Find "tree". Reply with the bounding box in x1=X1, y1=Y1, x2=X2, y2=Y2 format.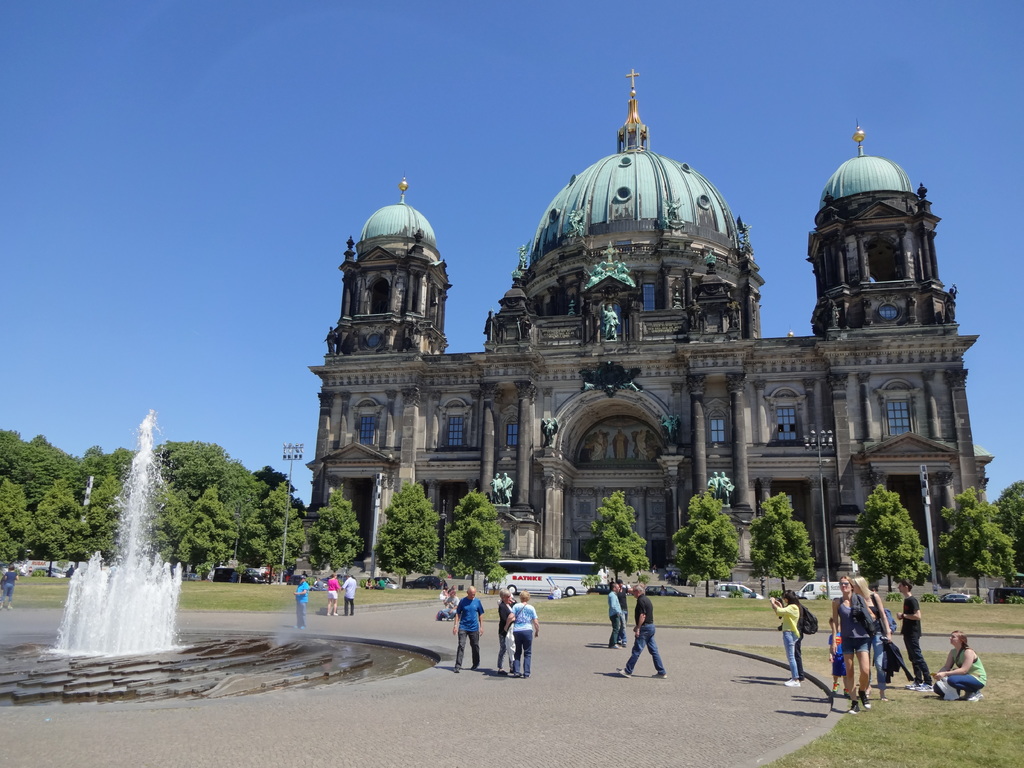
x1=753, y1=498, x2=824, y2=595.
